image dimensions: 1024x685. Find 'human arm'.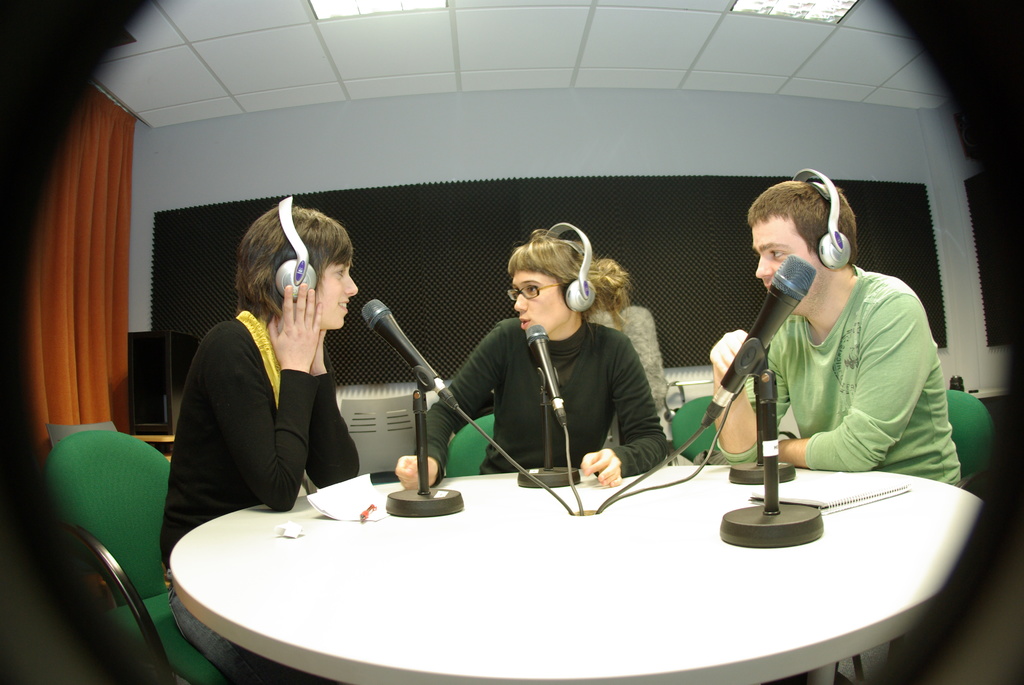
box=[206, 278, 324, 511].
